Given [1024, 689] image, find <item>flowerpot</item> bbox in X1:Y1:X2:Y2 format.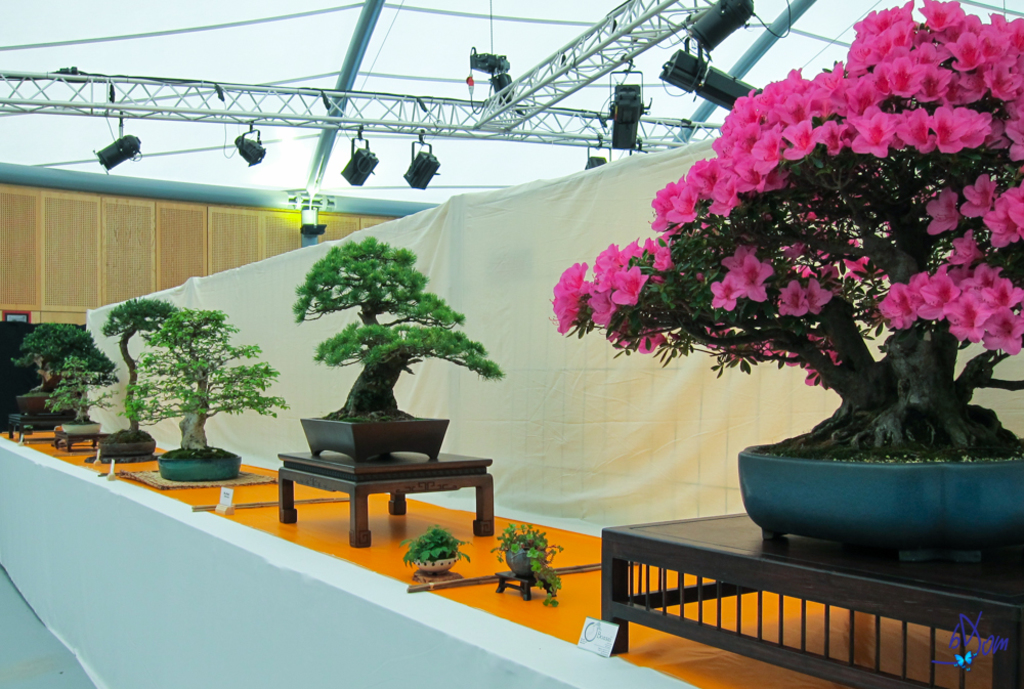
60:421:94:437.
